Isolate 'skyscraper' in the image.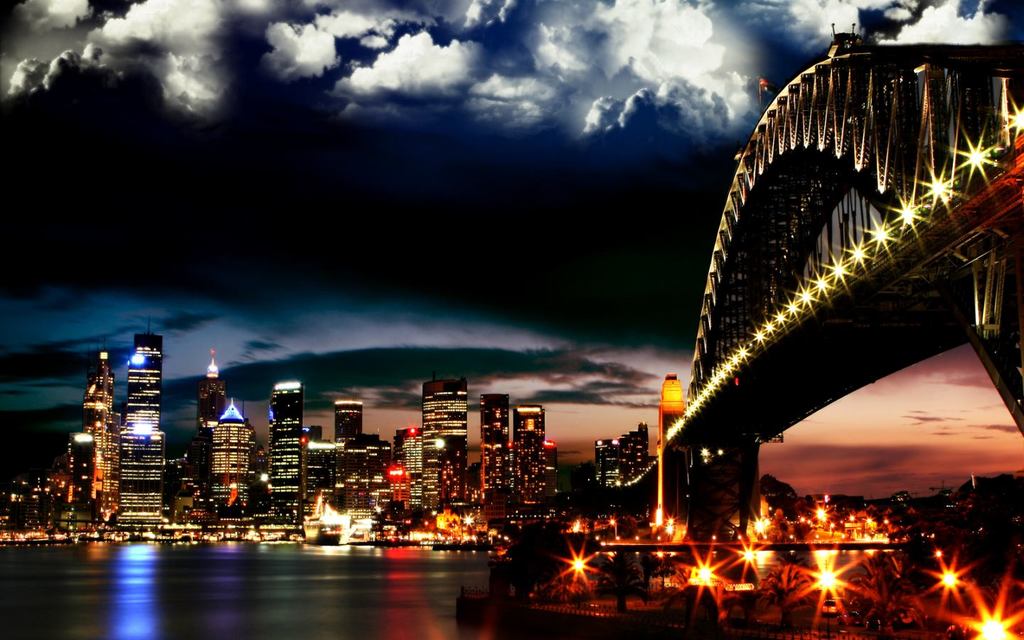
Isolated region: bbox=[309, 420, 328, 510].
